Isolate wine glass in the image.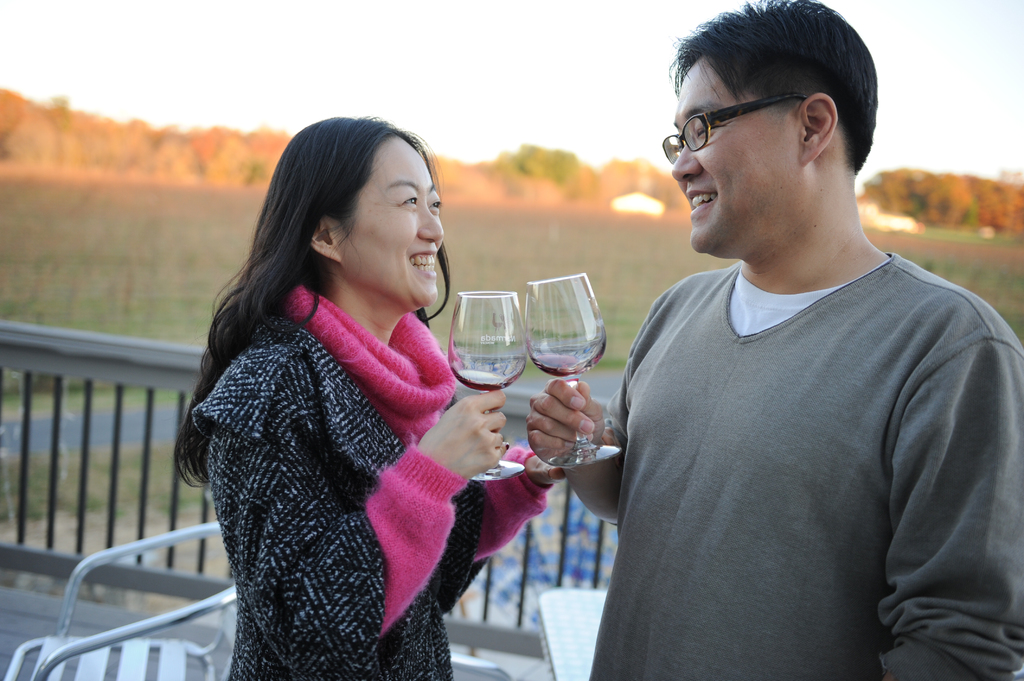
Isolated region: locate(448, 293, 524, 479).
